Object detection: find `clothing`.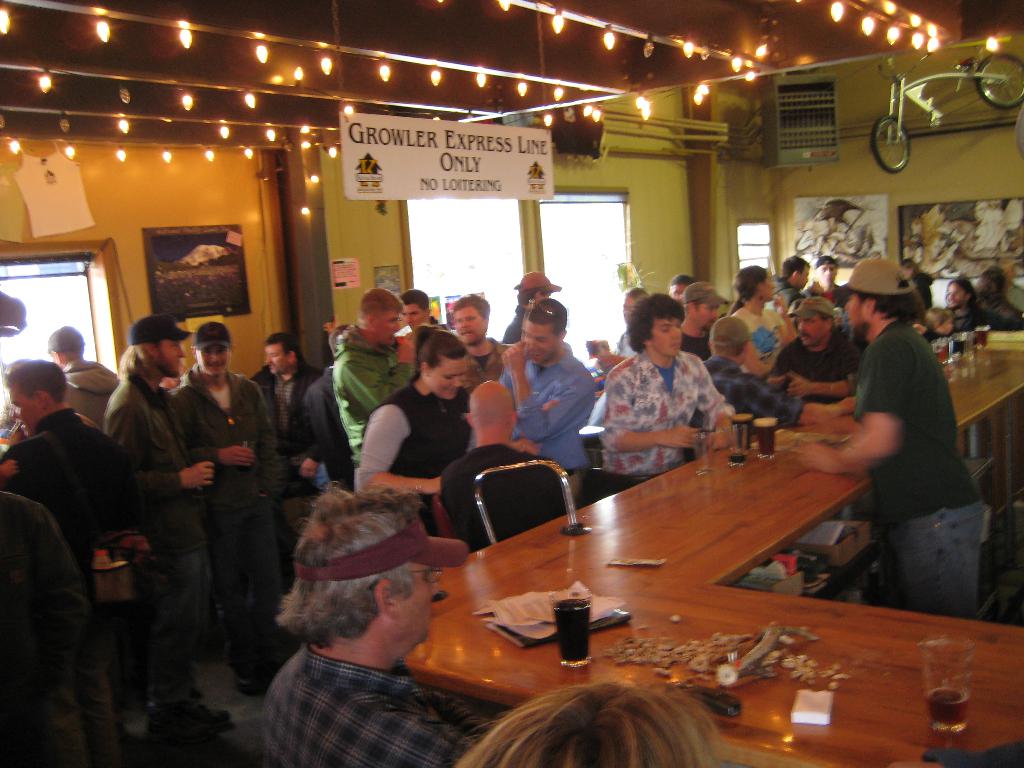
BBox(882, 491, 984, 621).
